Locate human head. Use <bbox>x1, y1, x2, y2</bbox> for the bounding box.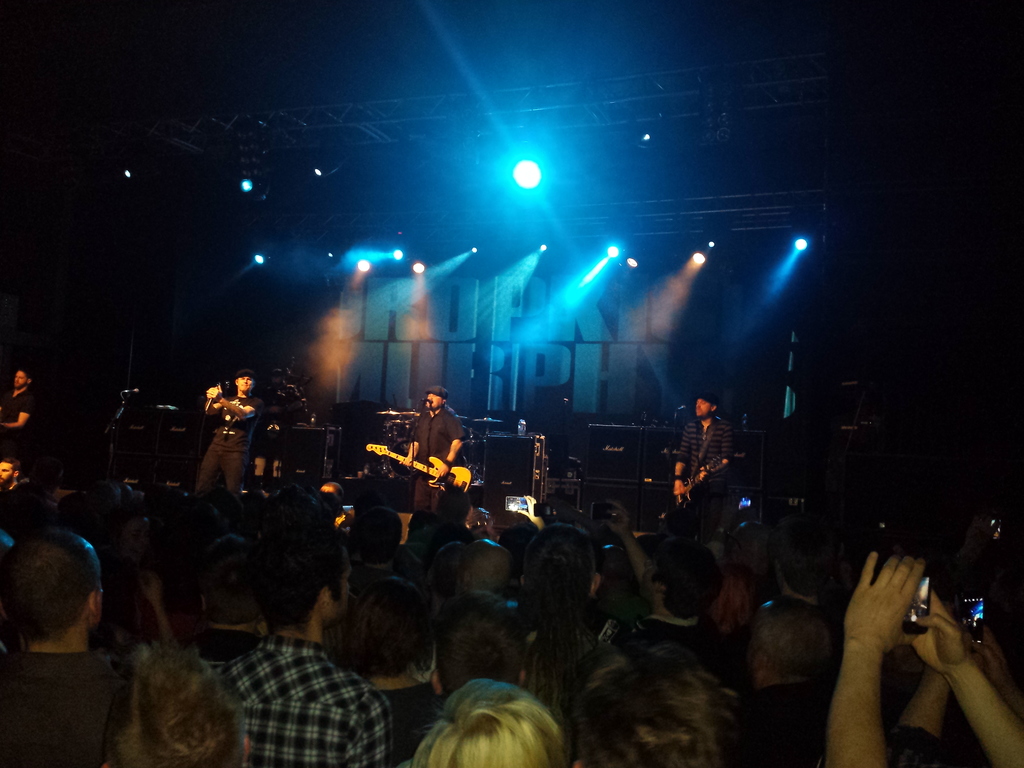
<bbox>161, 491, 190, 515</bbox>.
